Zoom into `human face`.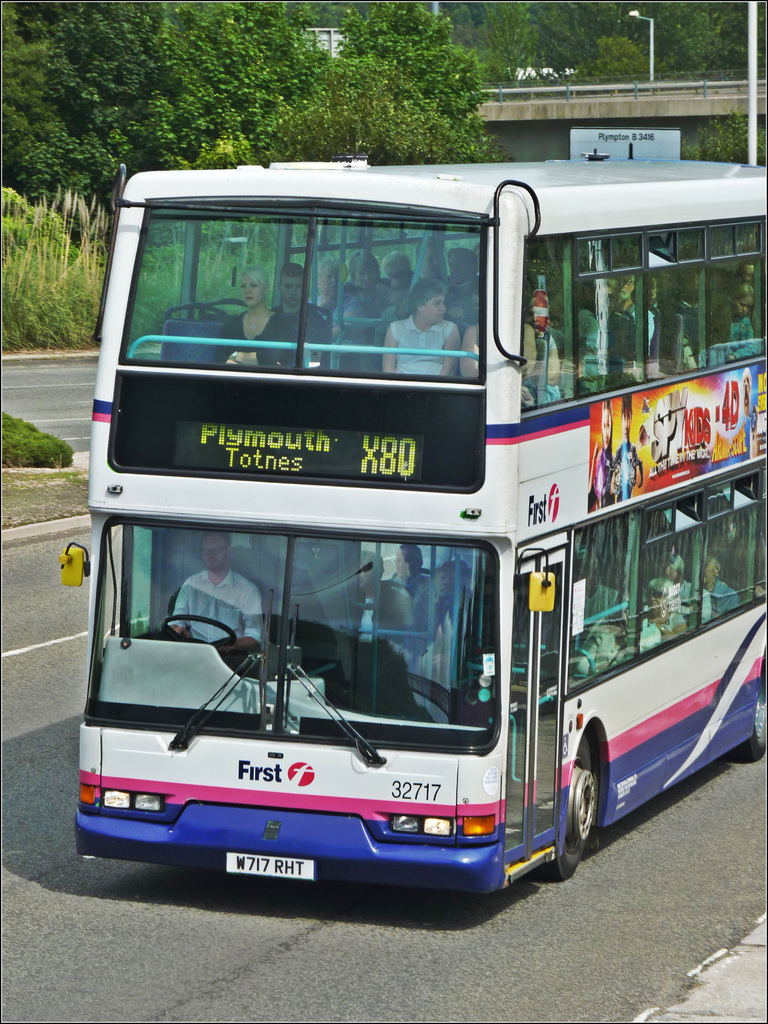
Zoom target: [x1=239, y1=269, x2=266, y2=307].
